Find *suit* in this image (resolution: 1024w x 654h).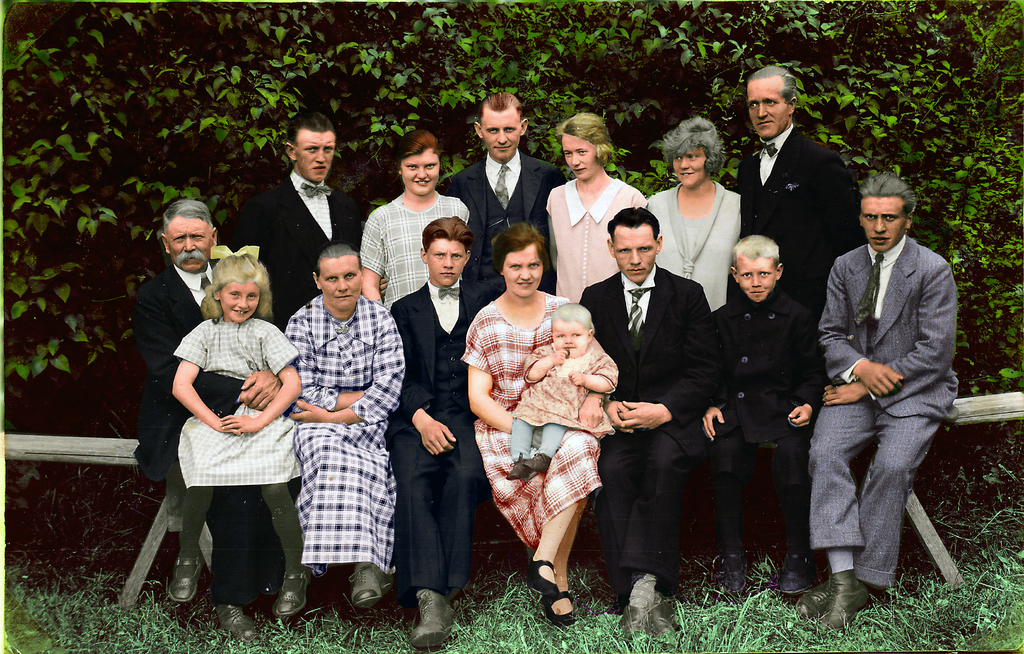
left=731, top=78, right=861, bottom=298.
